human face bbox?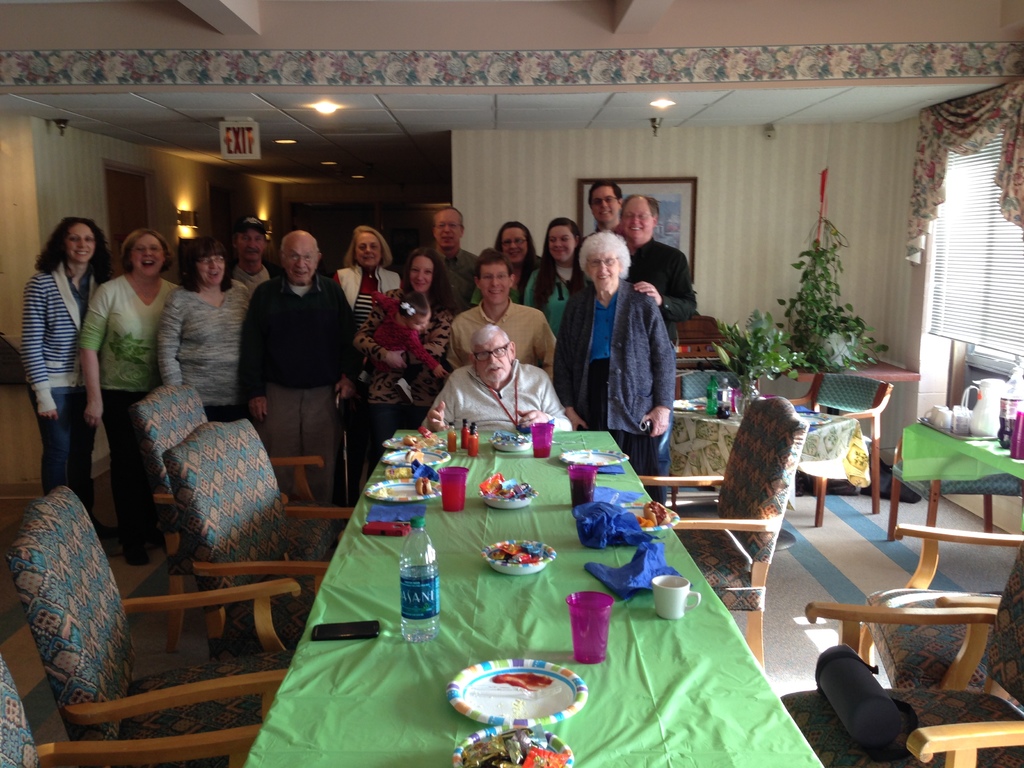
413, 314, 430, 333
